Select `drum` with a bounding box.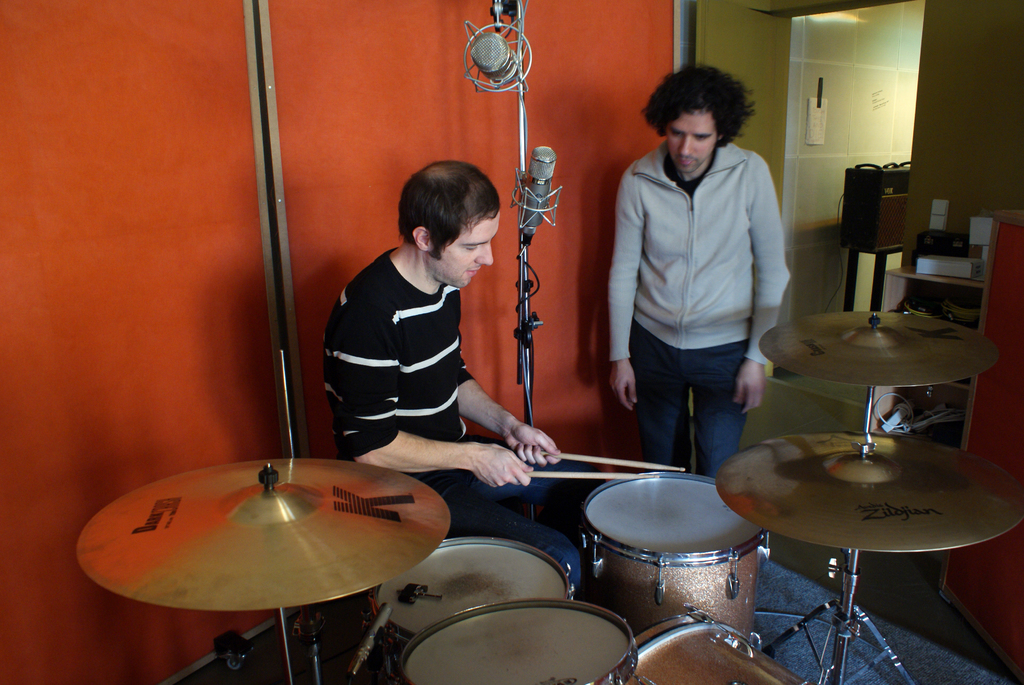
616, 611, 812, 684.
